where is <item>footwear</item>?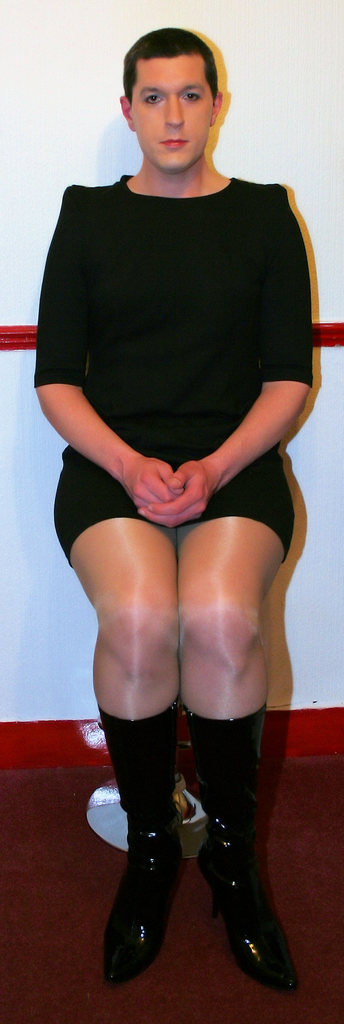
x1=87 y1=675 x2=318 y2=1000.
